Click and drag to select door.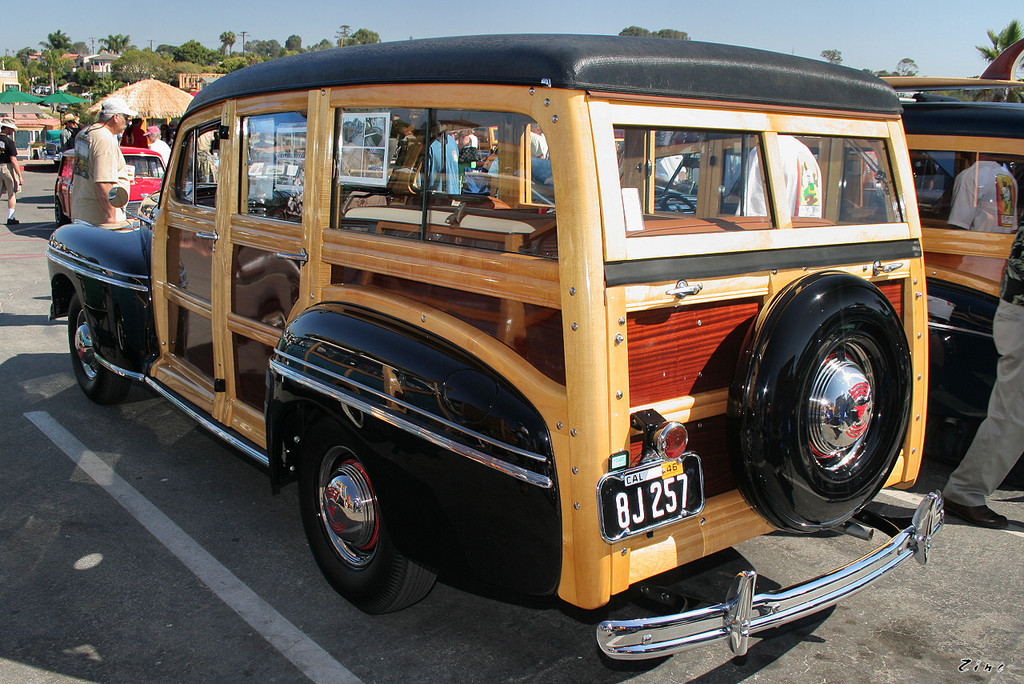
Selection: bbox=[158, 110, 241, 413].
